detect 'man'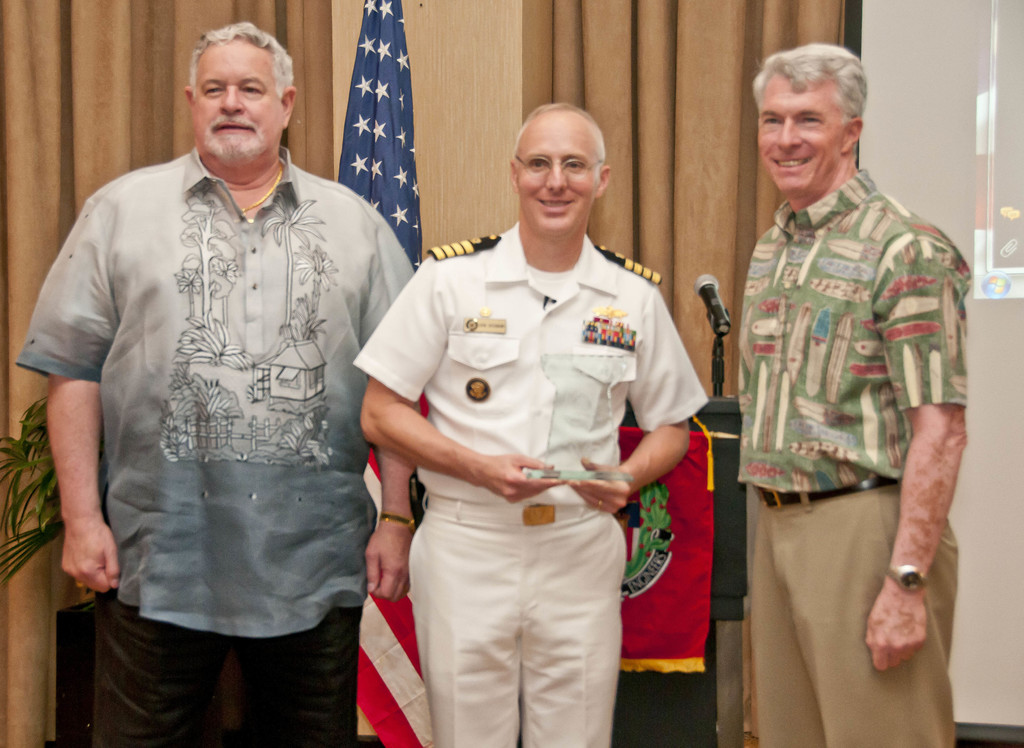
<box>17,22,413,747</box>
